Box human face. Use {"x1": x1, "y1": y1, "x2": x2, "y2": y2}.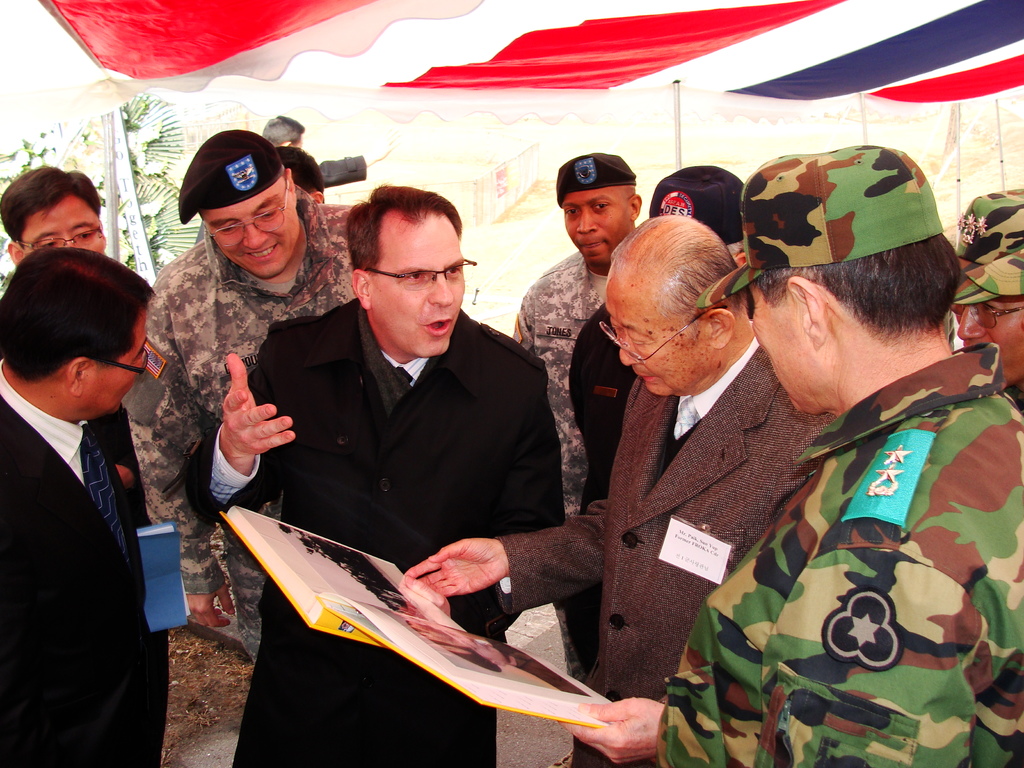
{"x1": 19, "y1": 193, "x2": 106, "y2": 258}.
